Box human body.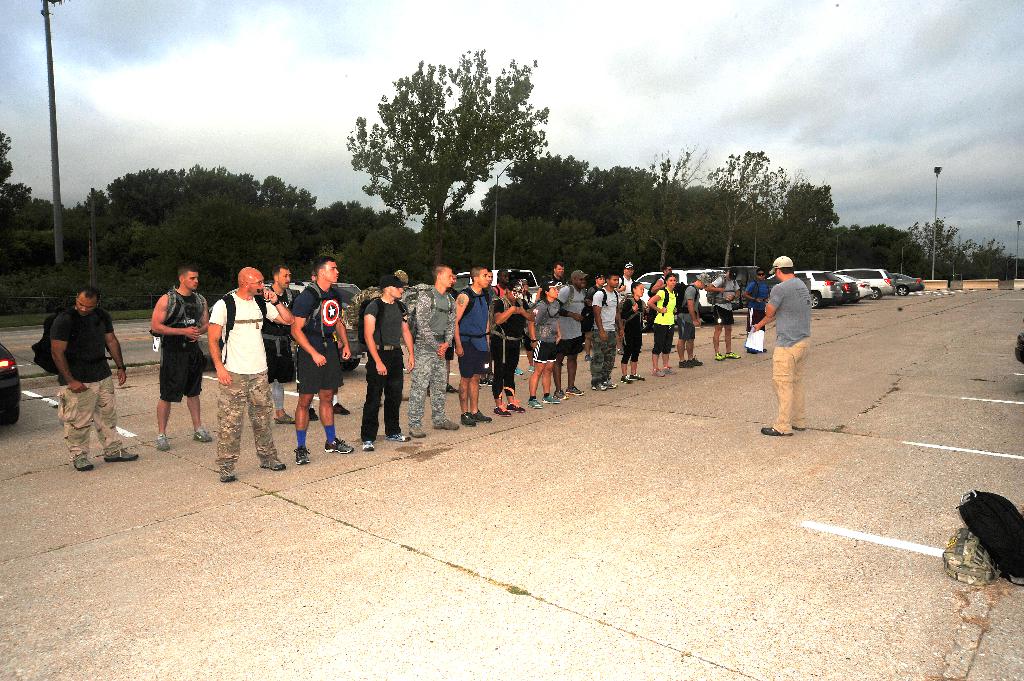
crop(200, 270, 274, 484).
